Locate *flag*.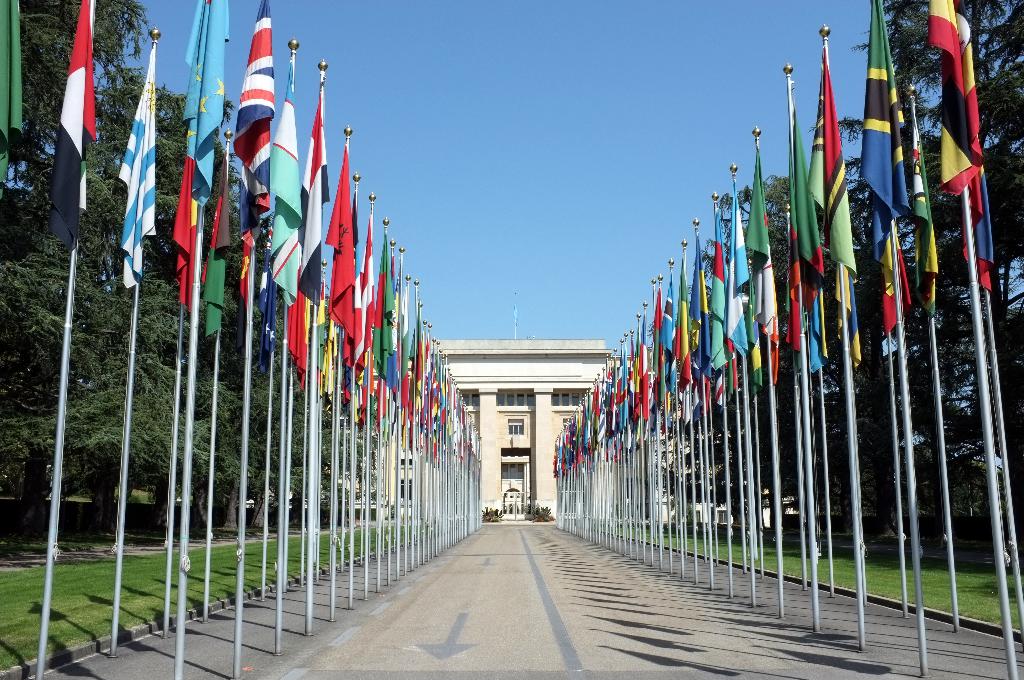
Bounding box: {"left": 264, "top": 71, "right": 305, "bottom": 298}.
